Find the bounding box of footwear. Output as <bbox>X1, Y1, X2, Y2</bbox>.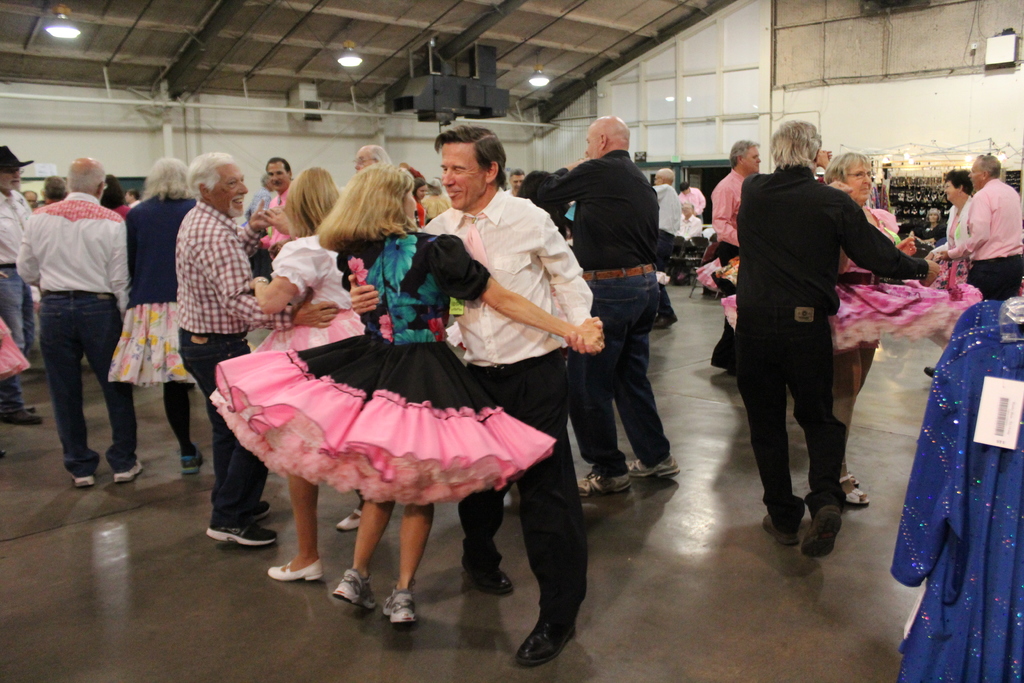
<bbox>0, 404, 44, 425</bbox>.
